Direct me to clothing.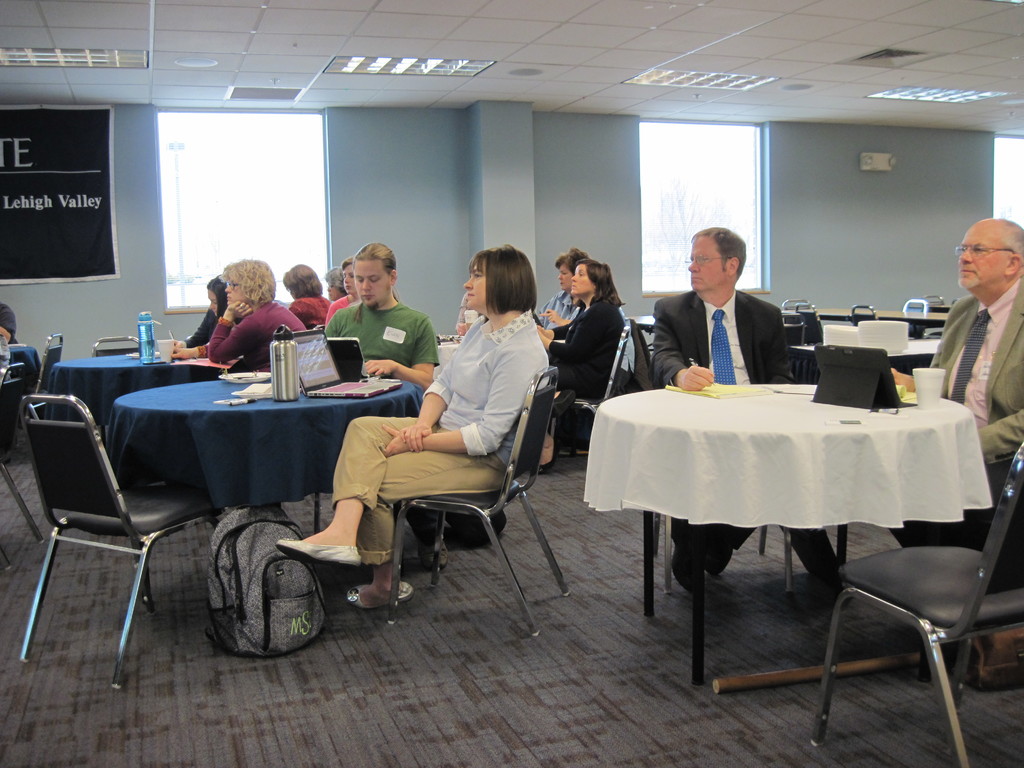
Direction: locate(1, 334, 45, 422).
